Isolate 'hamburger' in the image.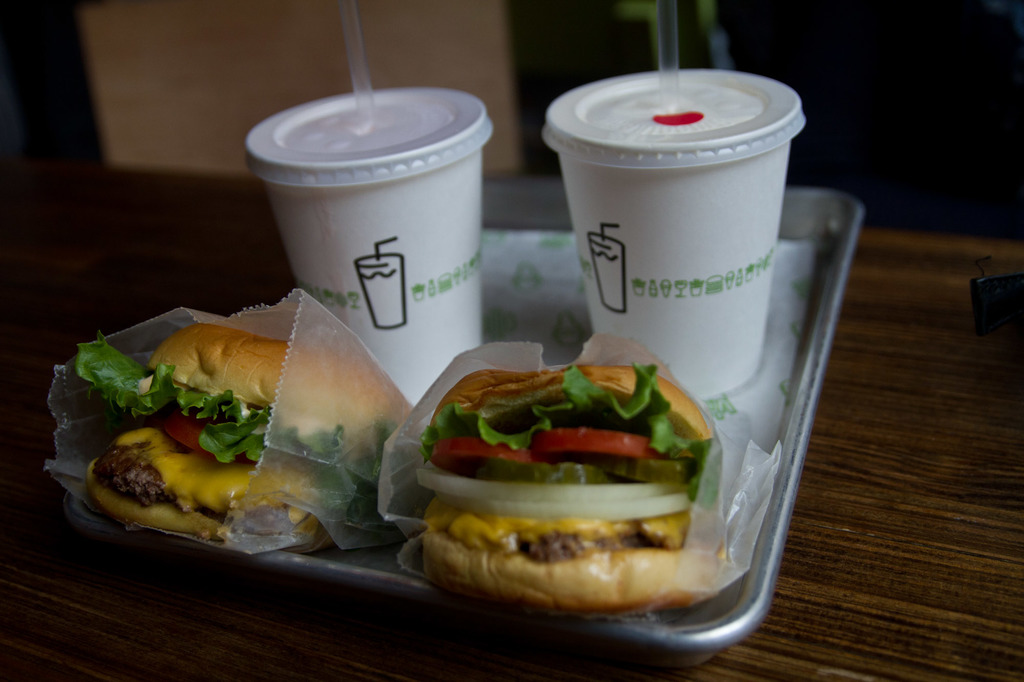
Isolated region: 73,322,394,543.
